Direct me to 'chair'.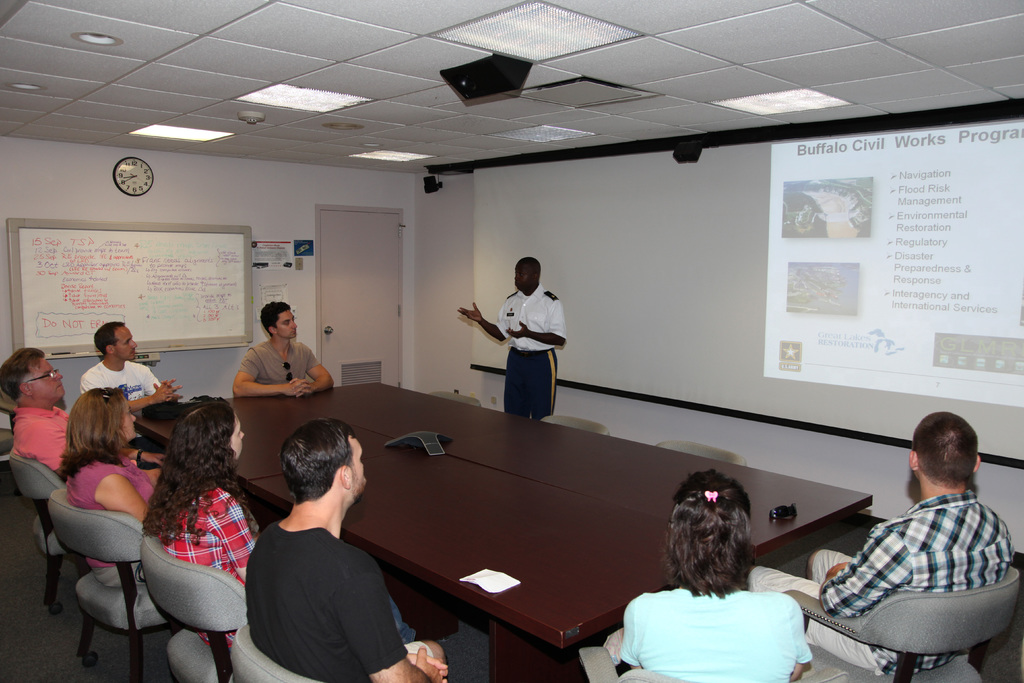
Direction: Rect(580, 636, 874, 682).
